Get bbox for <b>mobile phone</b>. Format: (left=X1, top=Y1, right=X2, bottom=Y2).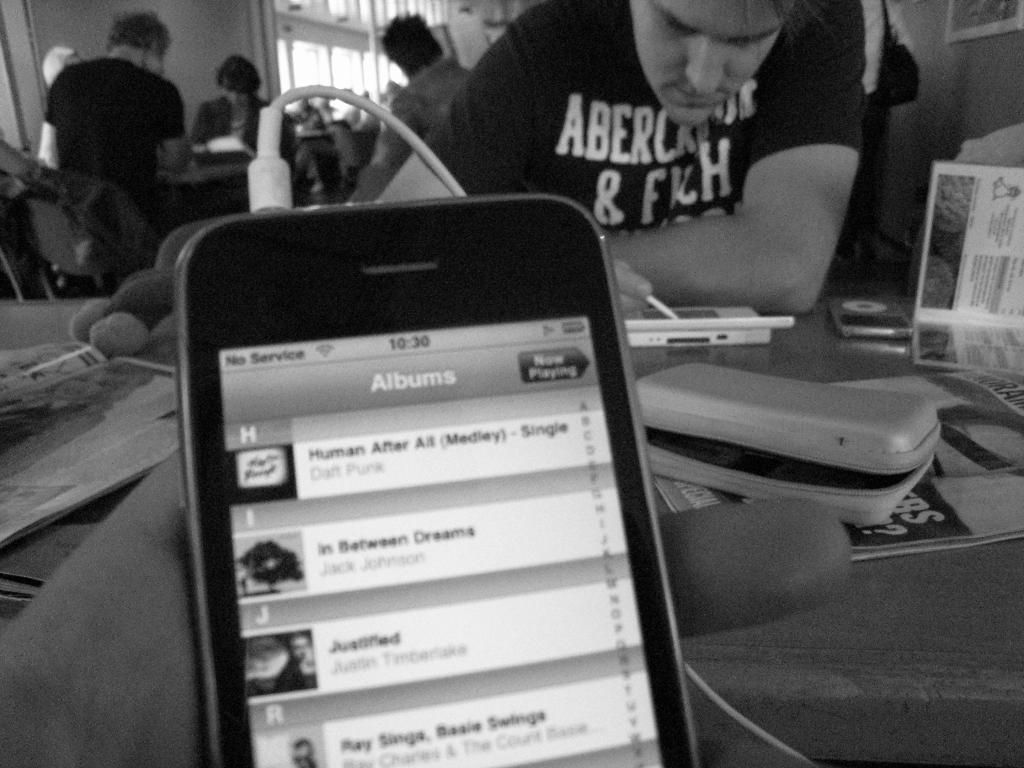
(left=623, top=307, right=796, bottom=342).
